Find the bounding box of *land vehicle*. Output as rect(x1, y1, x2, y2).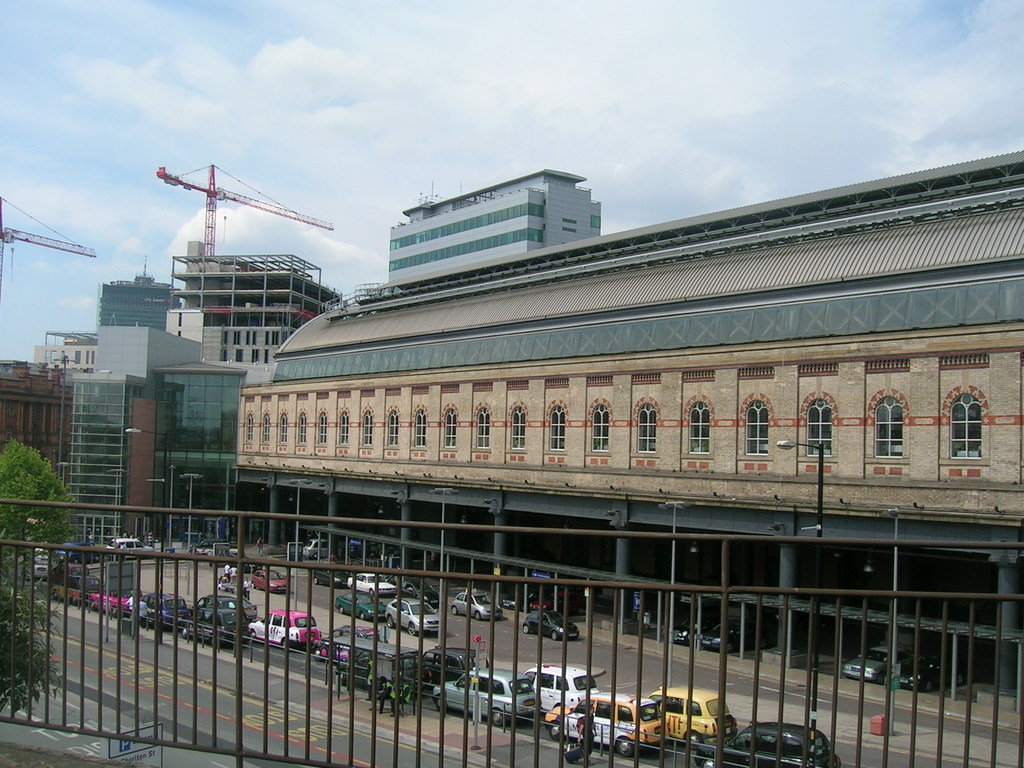
rect(336, 596, 388, 617).
